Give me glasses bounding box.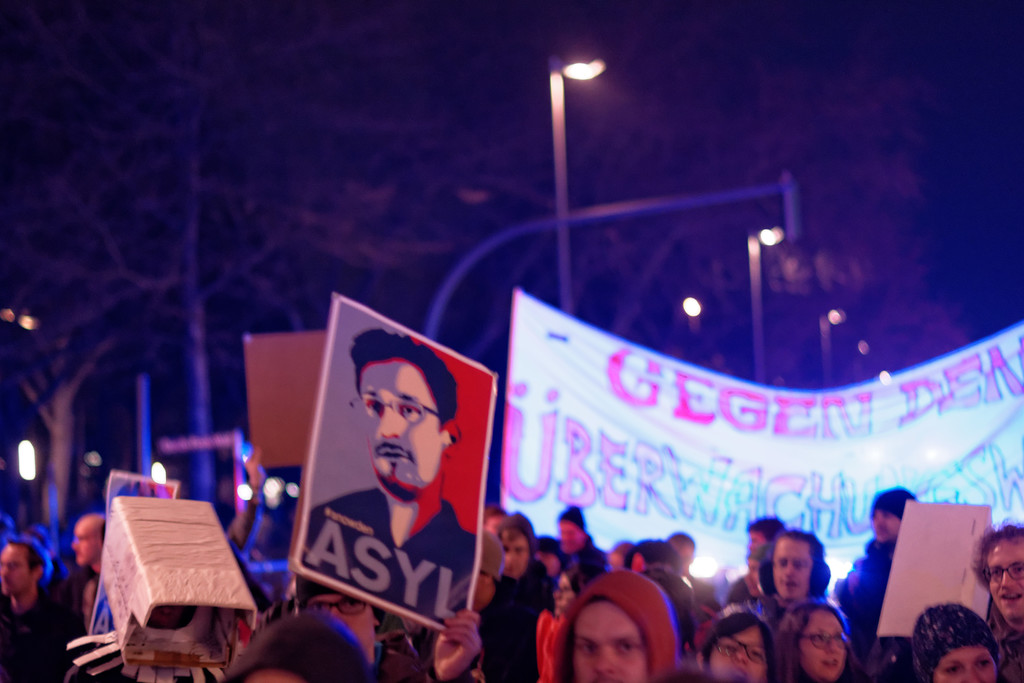
<box>984,558,1023,579</box>.
